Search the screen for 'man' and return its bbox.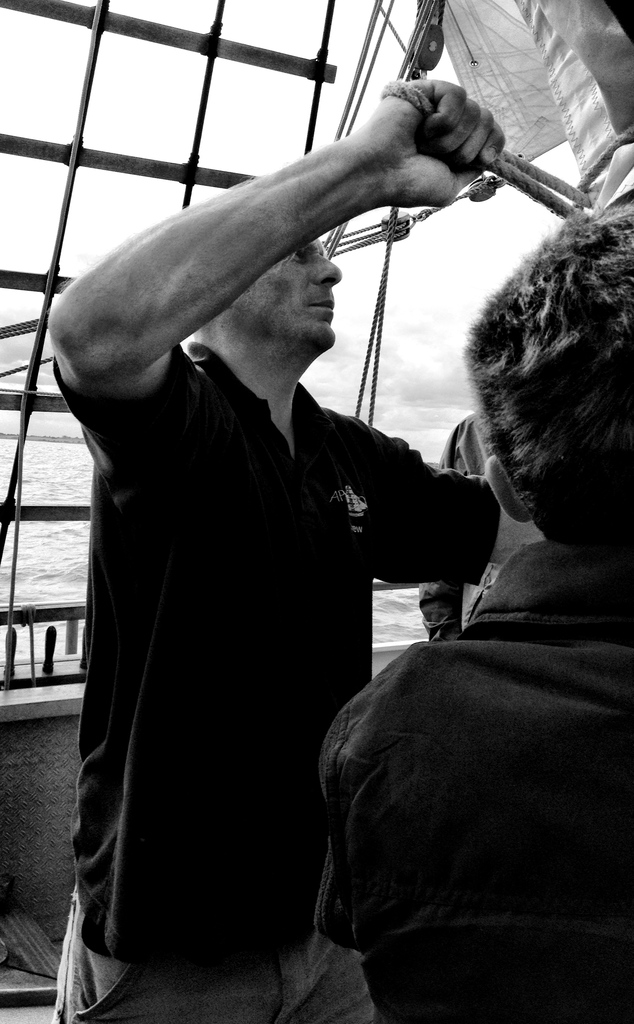
Found: <box>323,200,633,1023</box>.
